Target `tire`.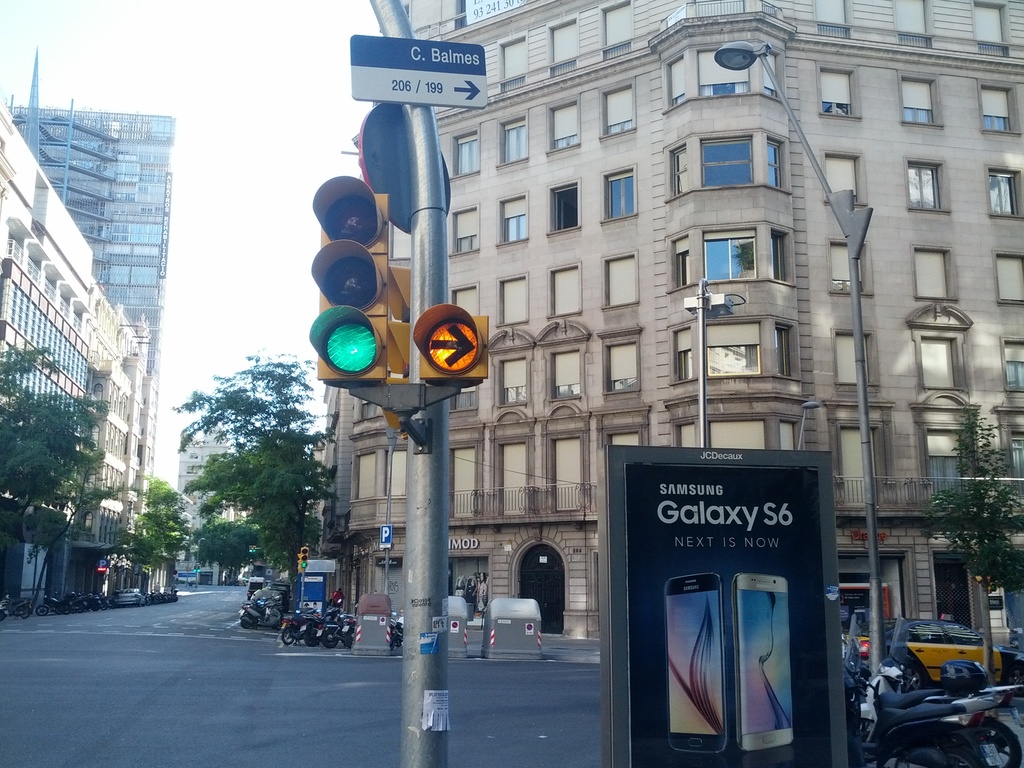
Target region: {"left": 37, "top": 604, "right": 47, "bottom": 618}.
